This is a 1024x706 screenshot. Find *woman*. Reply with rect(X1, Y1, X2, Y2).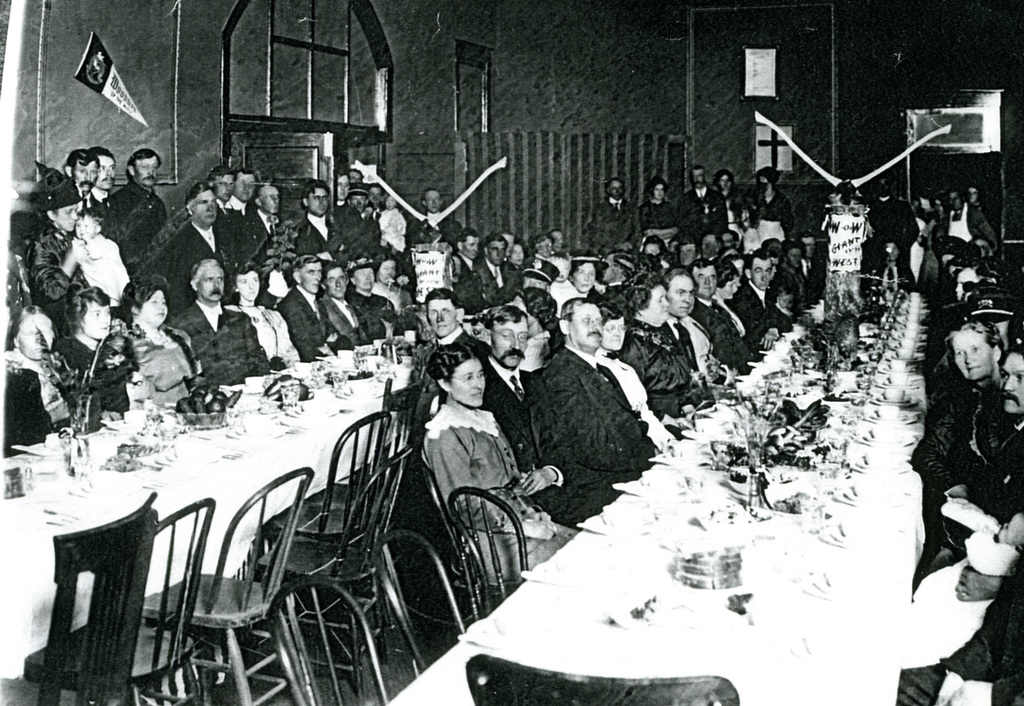
rect(28, 168, 104, 342).
